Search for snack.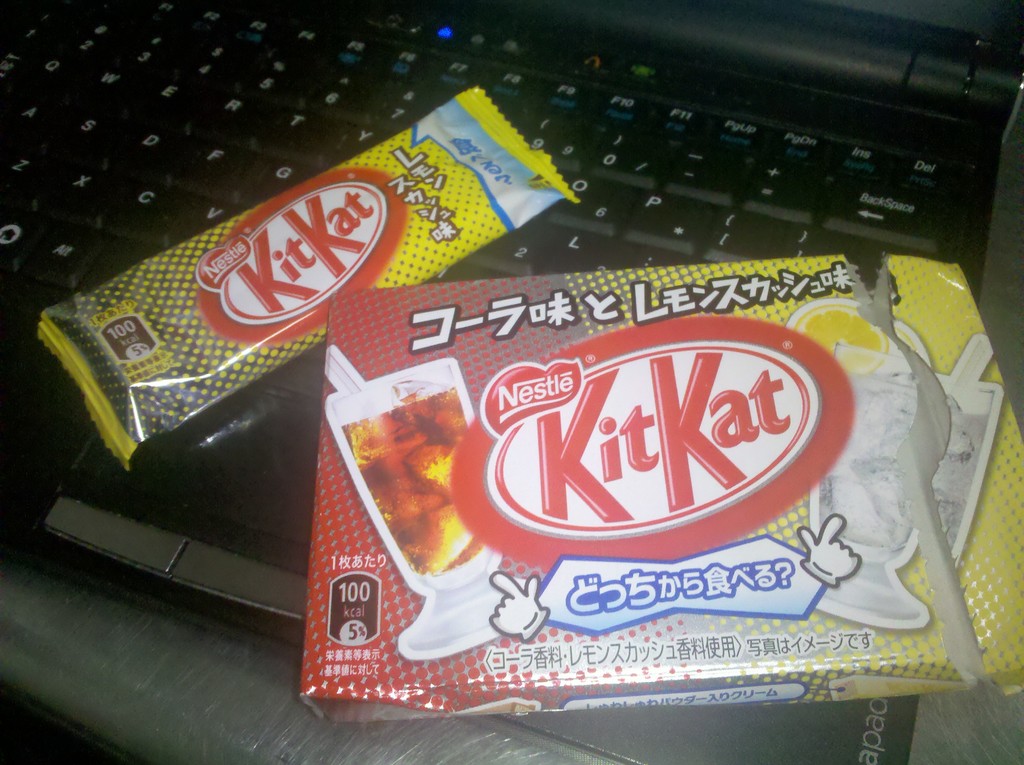
Found at bbox=[298, 232, 966, 752].
